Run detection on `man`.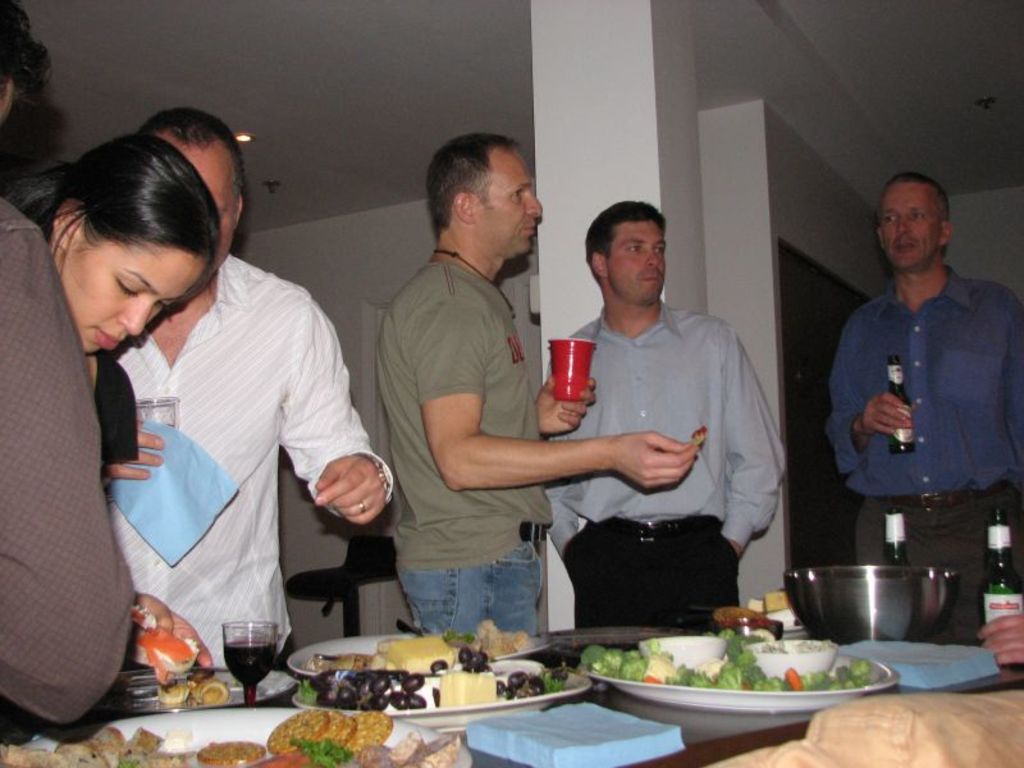
Result: 376,128,700,637.
